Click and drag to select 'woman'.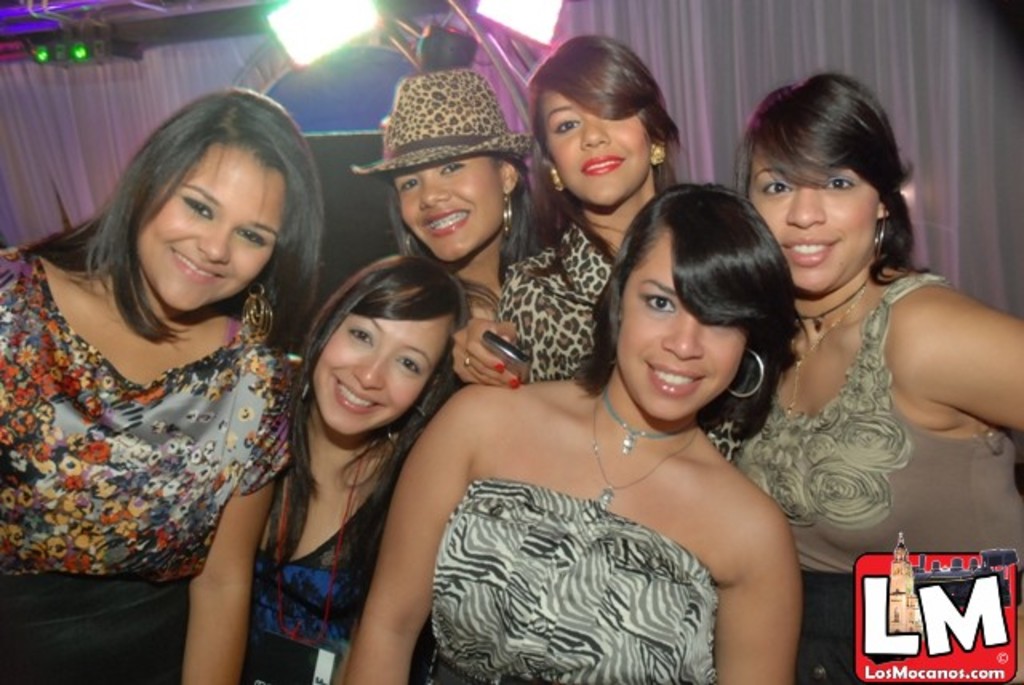
Selection: <box>448,35,678,392</box>.
